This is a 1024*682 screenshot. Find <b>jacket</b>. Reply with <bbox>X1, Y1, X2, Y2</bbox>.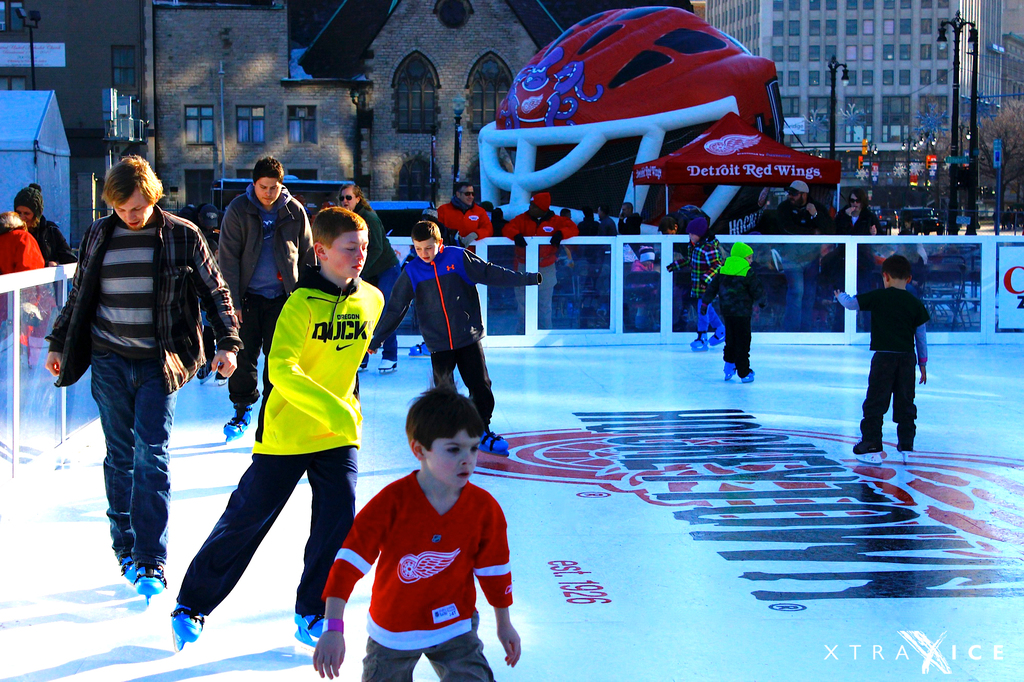
<bbox>0, 225, 47, 273</bbox>.
